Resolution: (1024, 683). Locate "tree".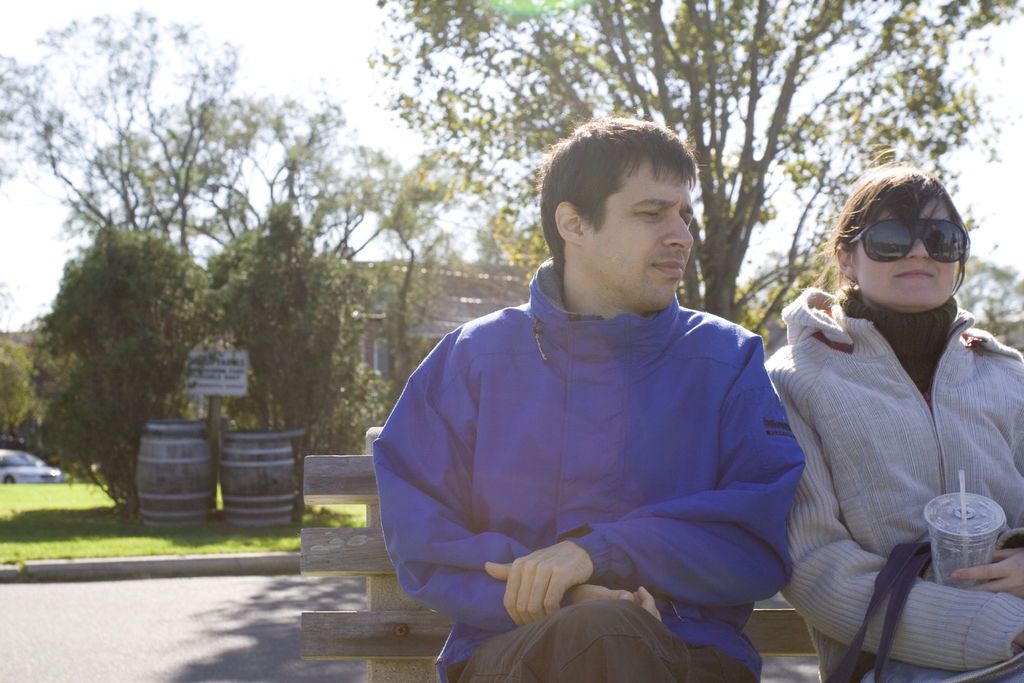
<box>0,308,38,450</box>.
